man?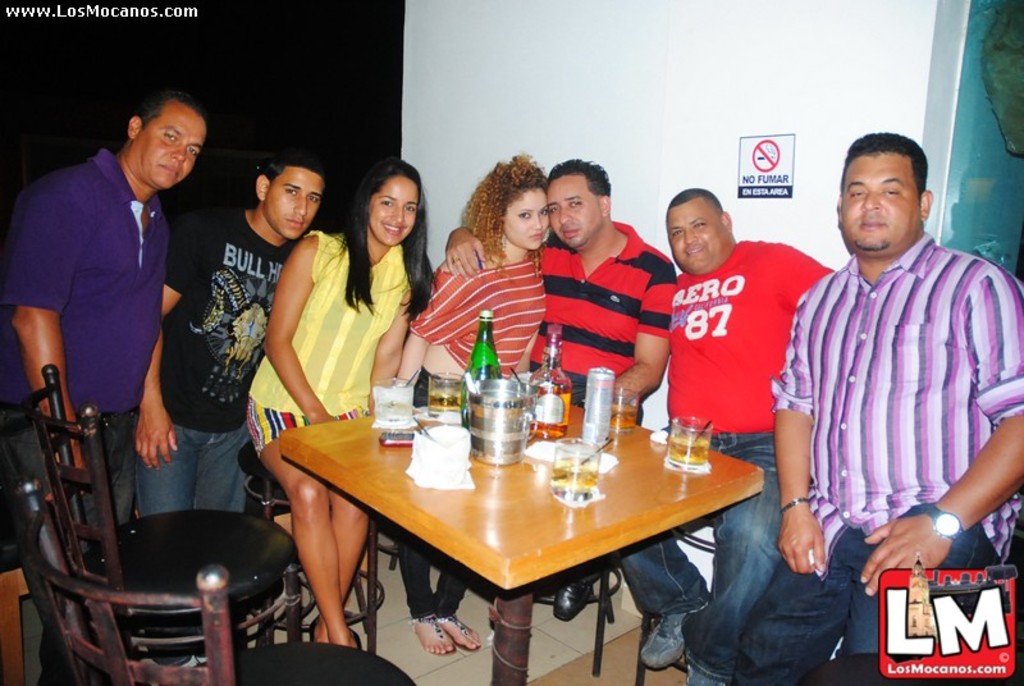
detection(431, 146, 677, 411)
